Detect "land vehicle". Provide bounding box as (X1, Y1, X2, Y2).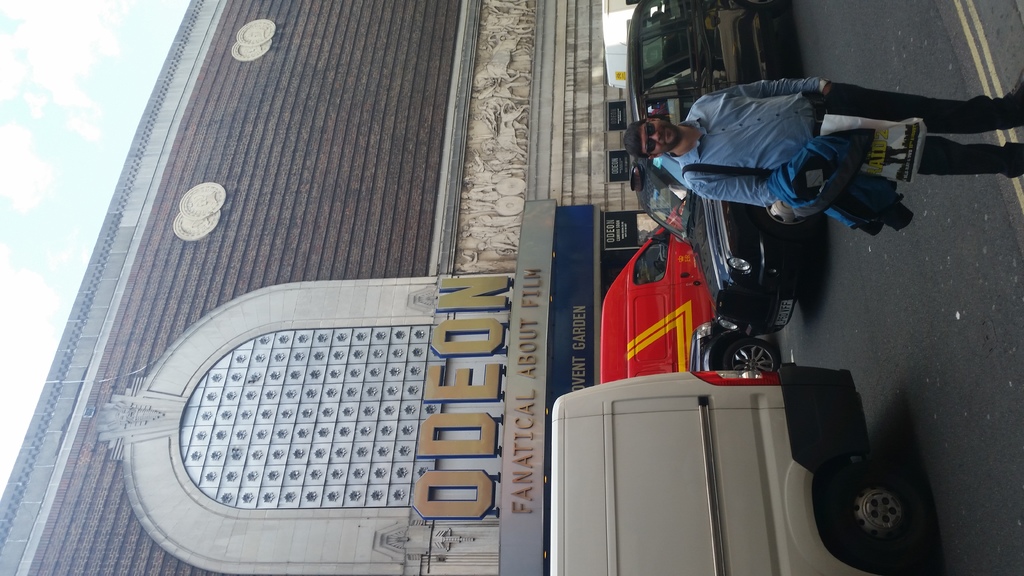
(624, 0, 797, 330).
